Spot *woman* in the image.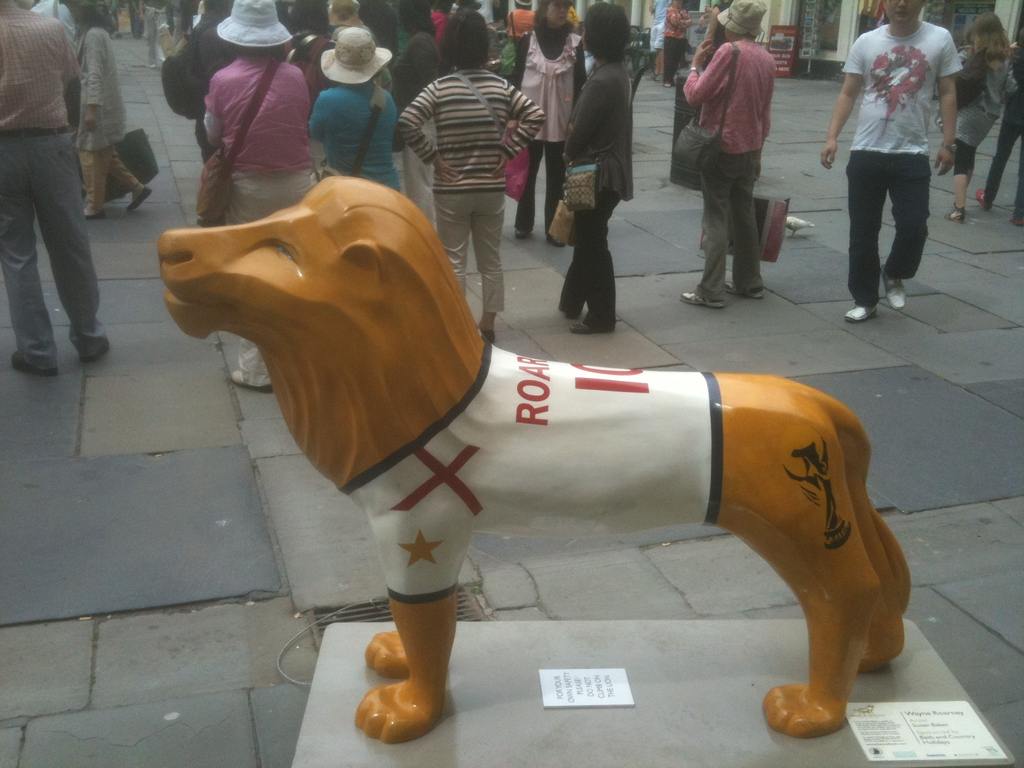
*woman* found at left=556, top=0, right=633, bottom=339.
